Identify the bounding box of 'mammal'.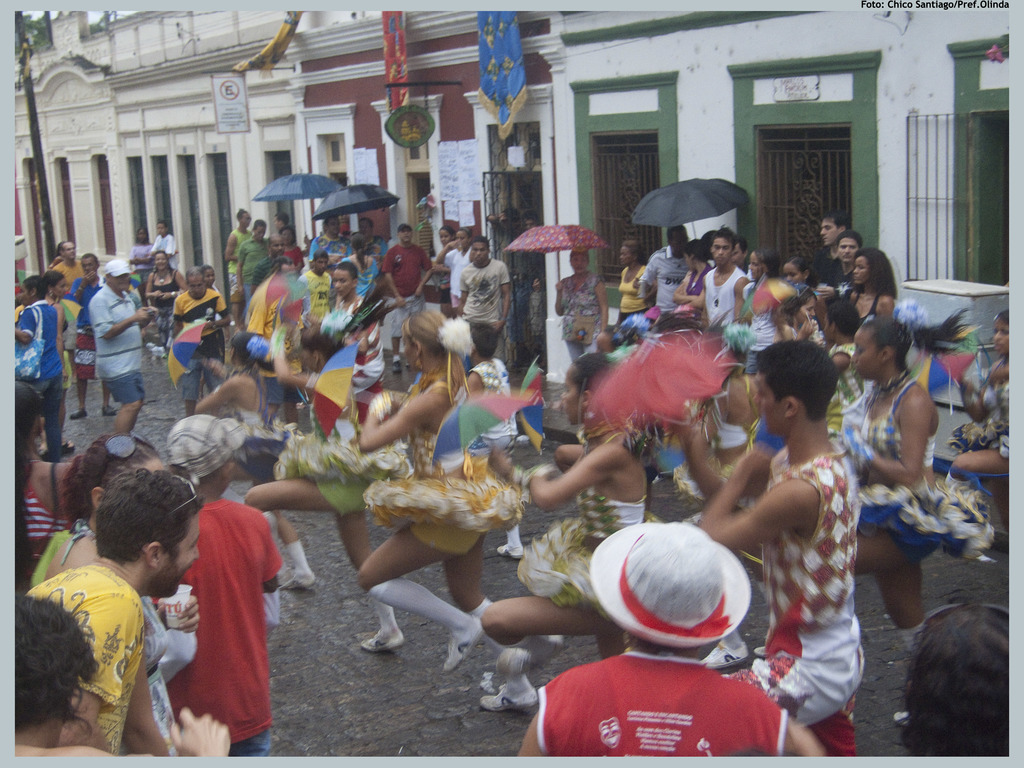
(left=788, top=289, right=833, bottom=346).
